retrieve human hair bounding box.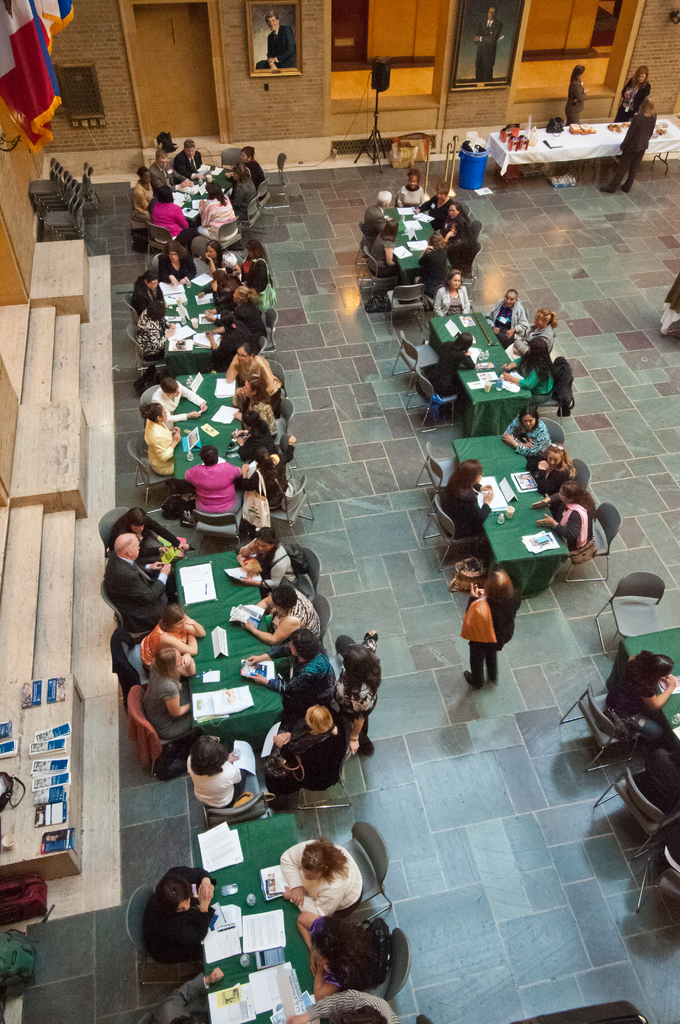
Bounding box: box(542, 444, 576, 477).
